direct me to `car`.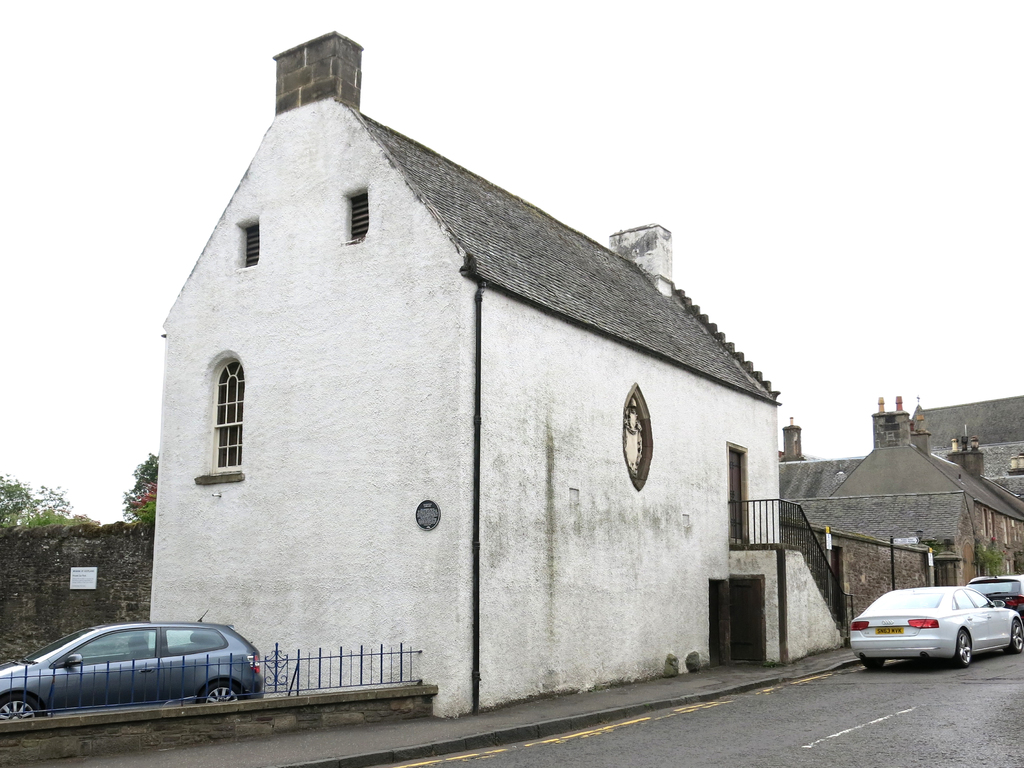
Direction: {"x1": 846, "y1": 582, "x2": 1023, "y2": 667}.
